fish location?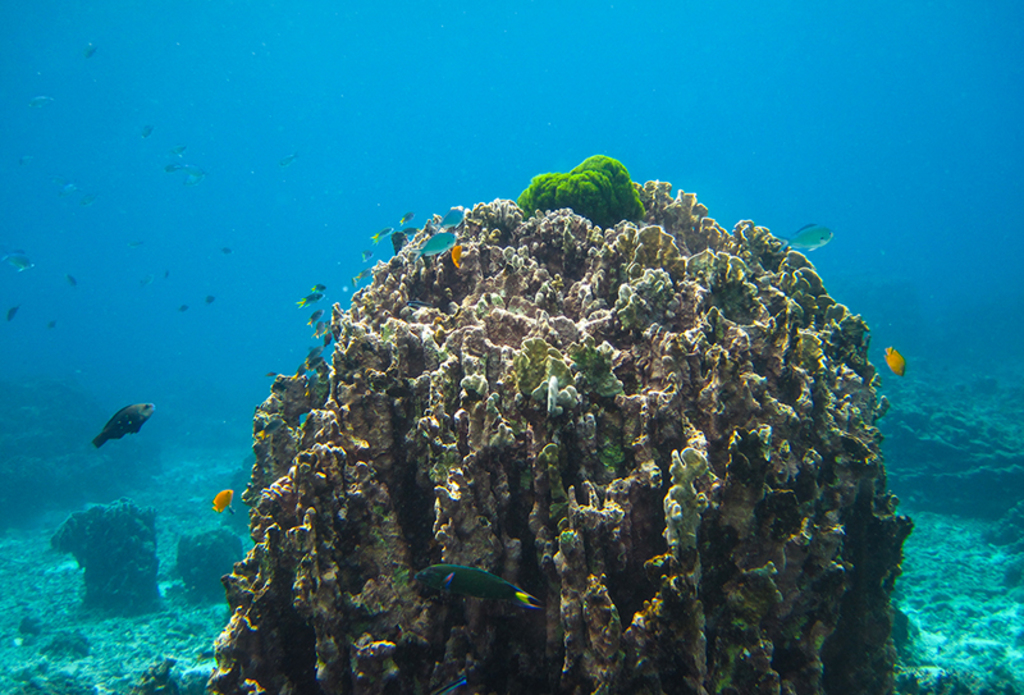
[left=307, top=307, right=325, bottom=320]
